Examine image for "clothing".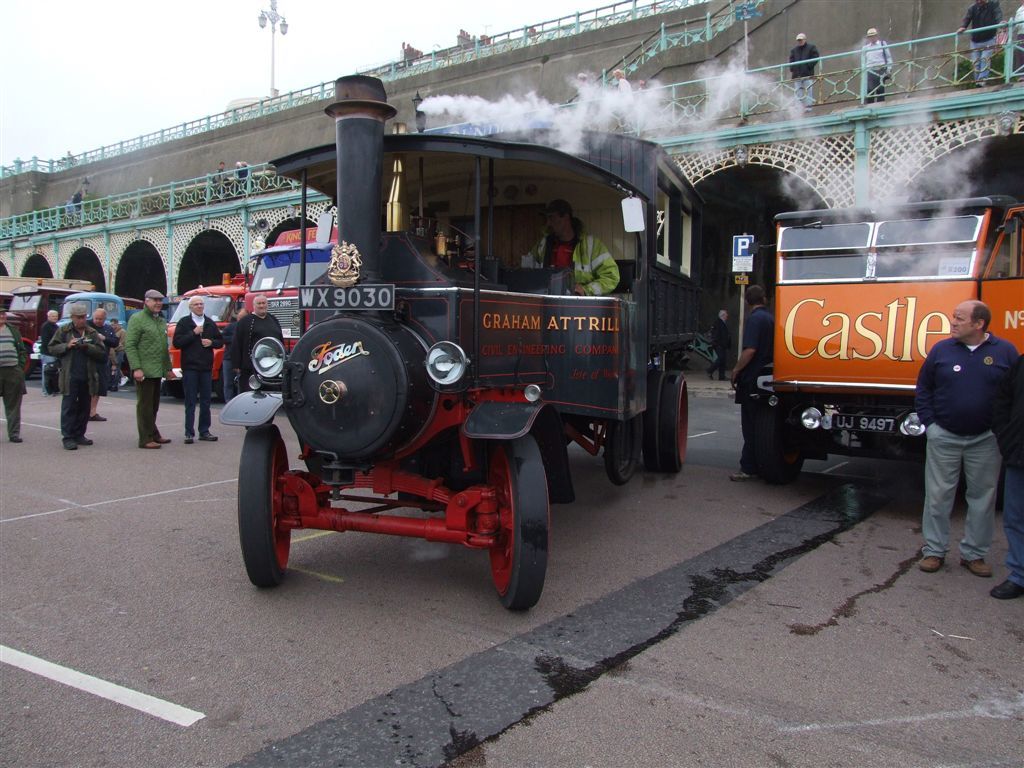
Examination result: bbox=(912, 277, 1018, 573).
